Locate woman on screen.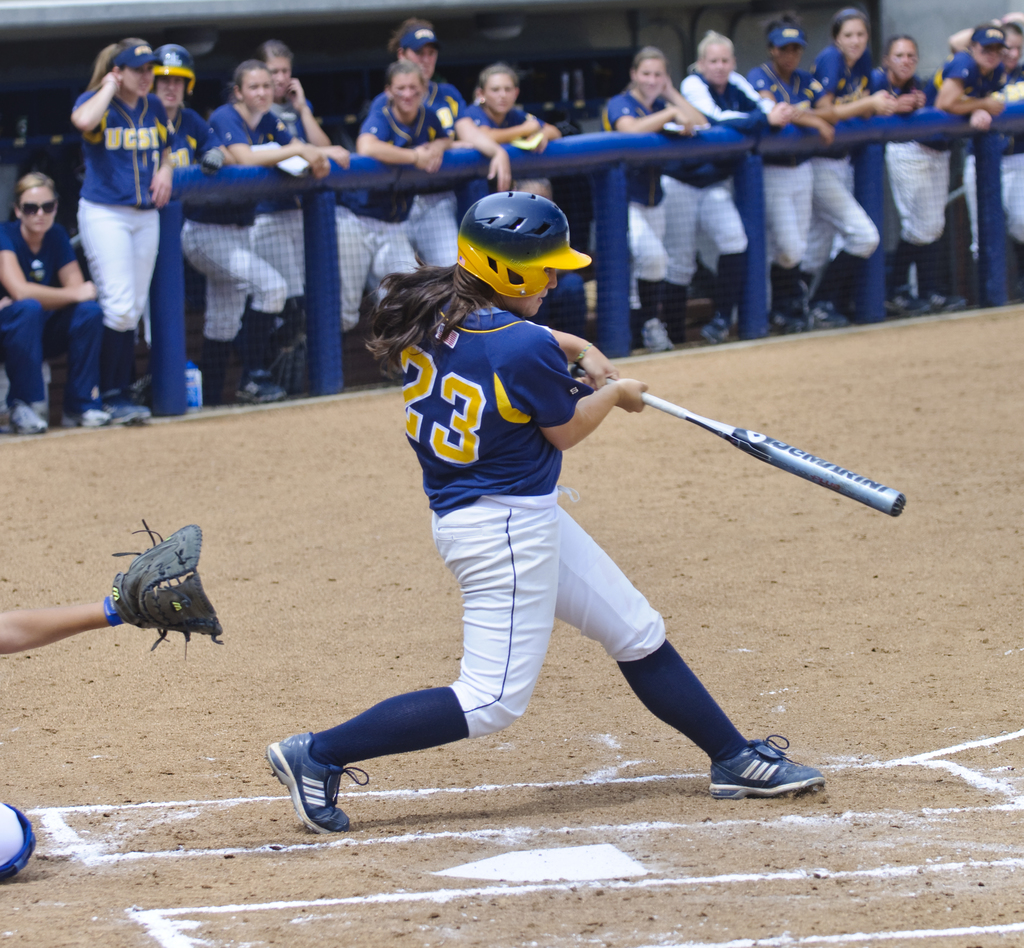
On screen at left=947, top=7, right=1023, bottom=248.
